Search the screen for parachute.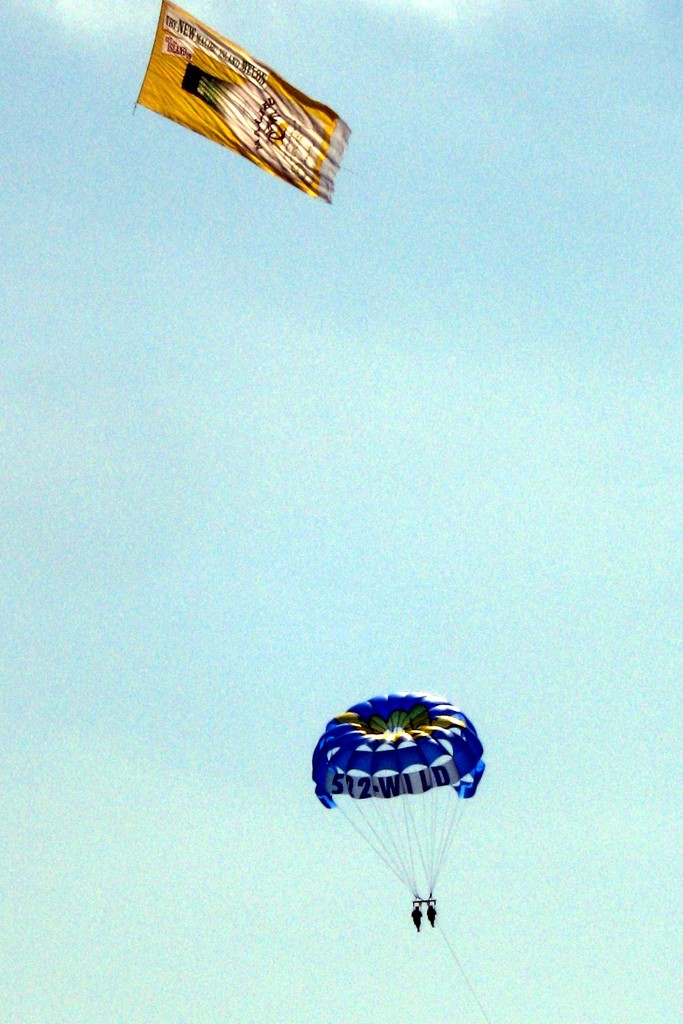
Found at [x1=305, y1=696, x2=491, y2=947].
